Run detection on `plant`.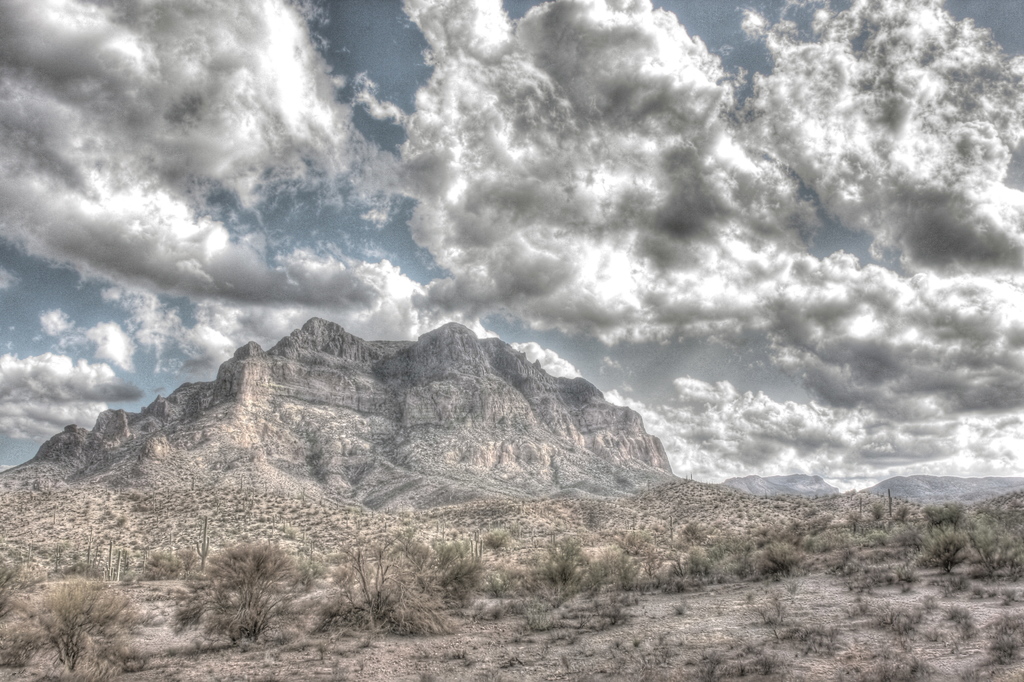
Result: x1=743, y1=589, x2=756, y2=604.
